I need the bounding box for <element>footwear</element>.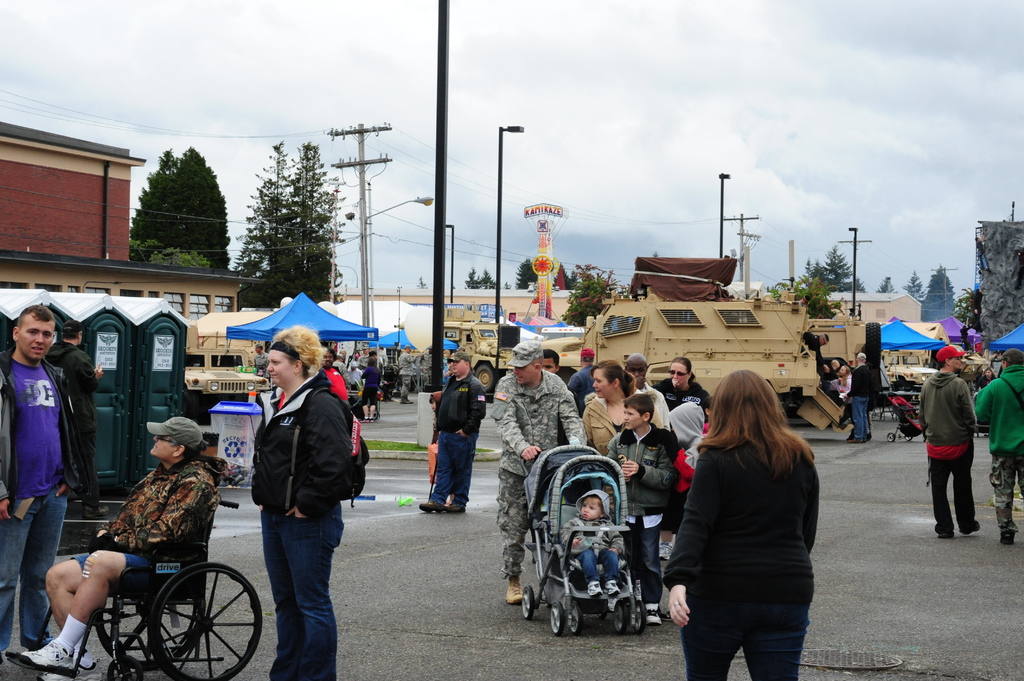
Here it is: detection(1002, 536, 1015, 546).
